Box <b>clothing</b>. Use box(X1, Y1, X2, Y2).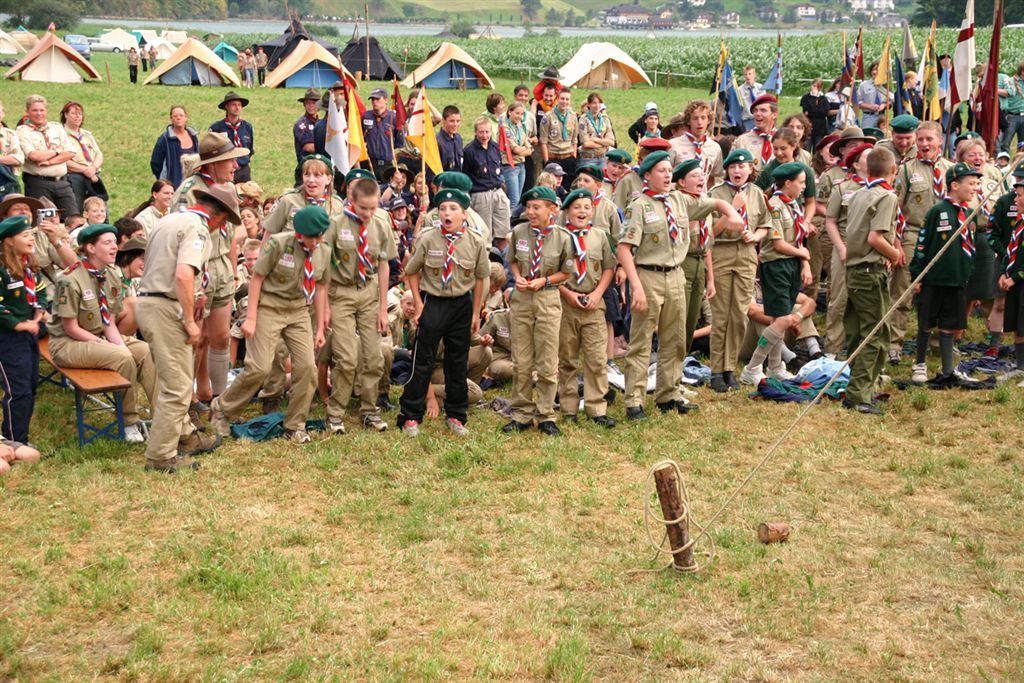
box(996, 74, 1007, 107).
